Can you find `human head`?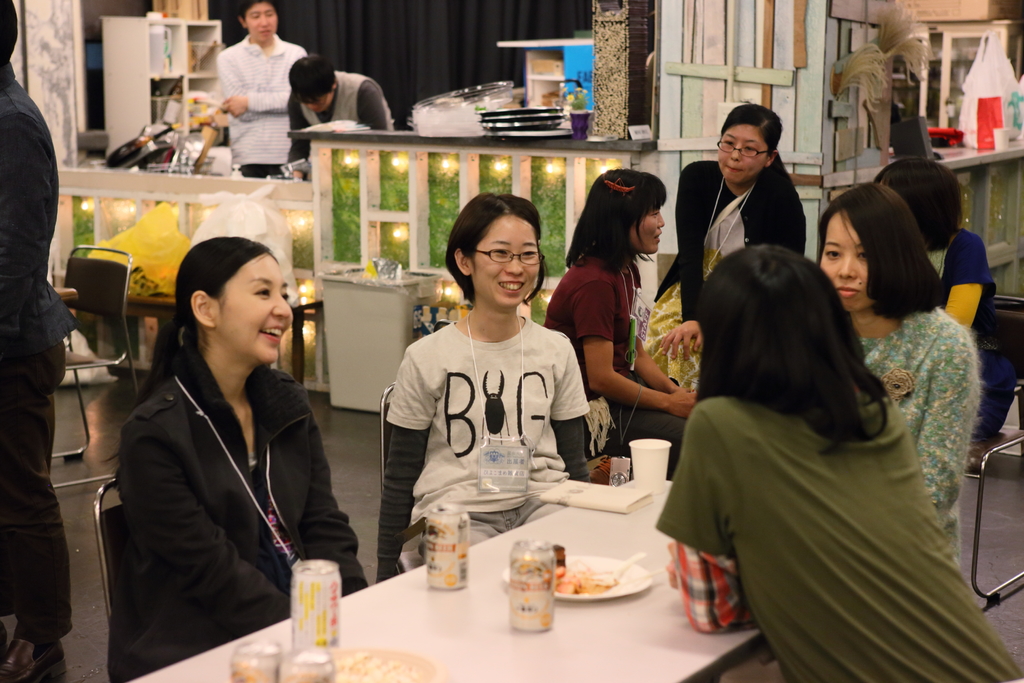
Yes, bounding box: BBox(284, 56, 342, 114).
